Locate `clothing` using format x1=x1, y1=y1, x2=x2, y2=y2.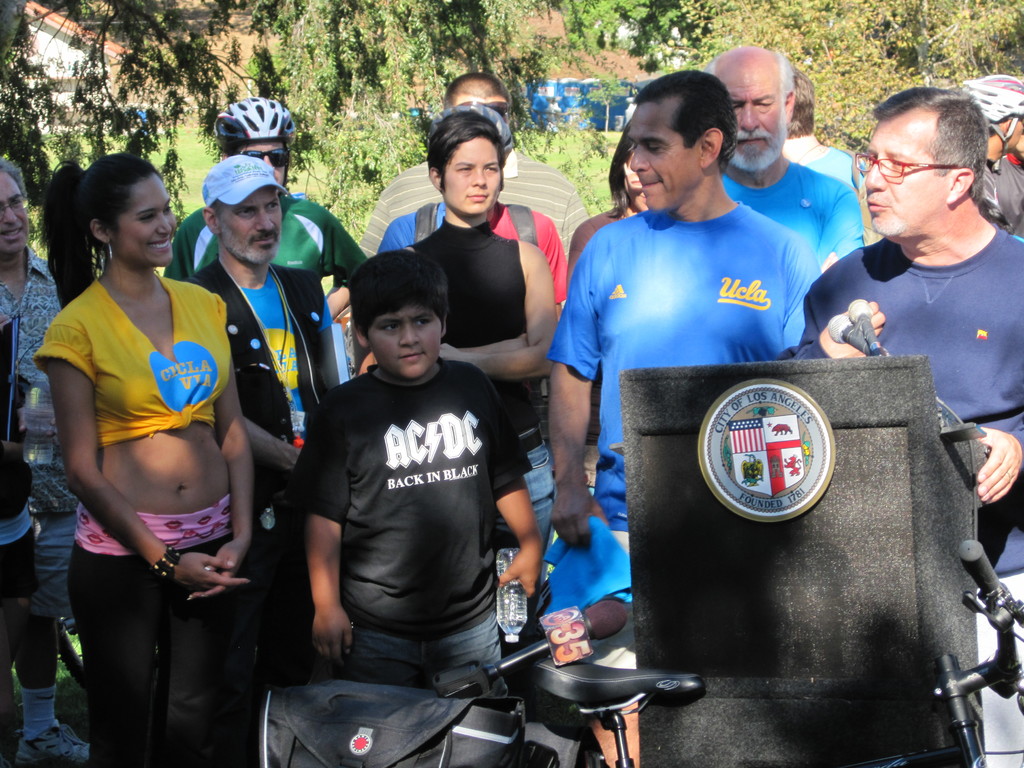
x1=378, y1=201, x2=567, y2=304.
